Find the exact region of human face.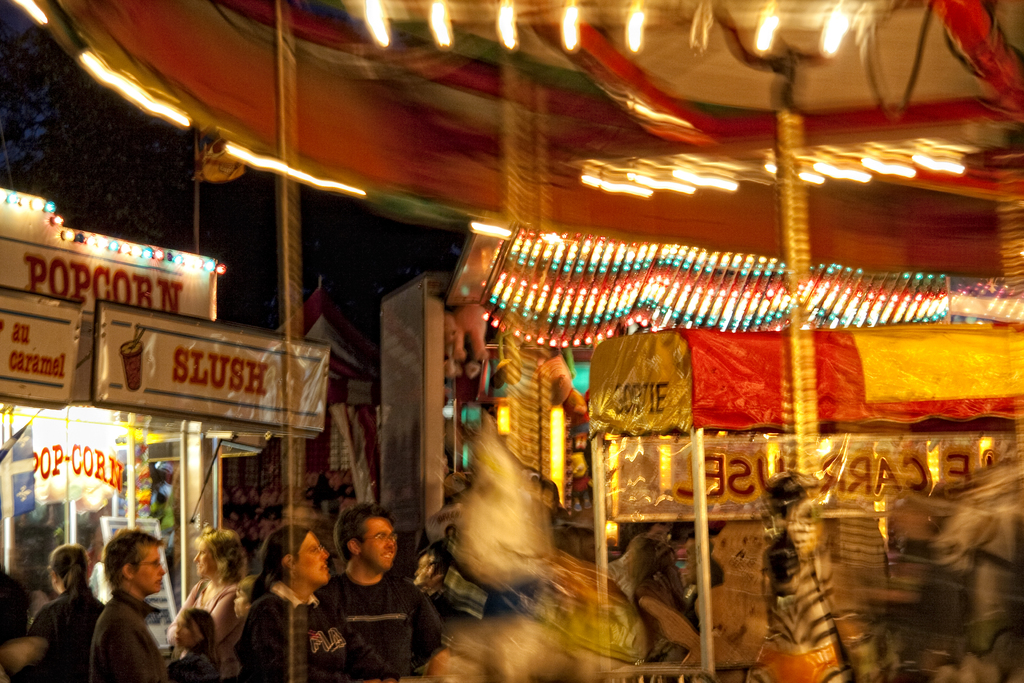
Exact region: rect(177, 618, 199, 651).
